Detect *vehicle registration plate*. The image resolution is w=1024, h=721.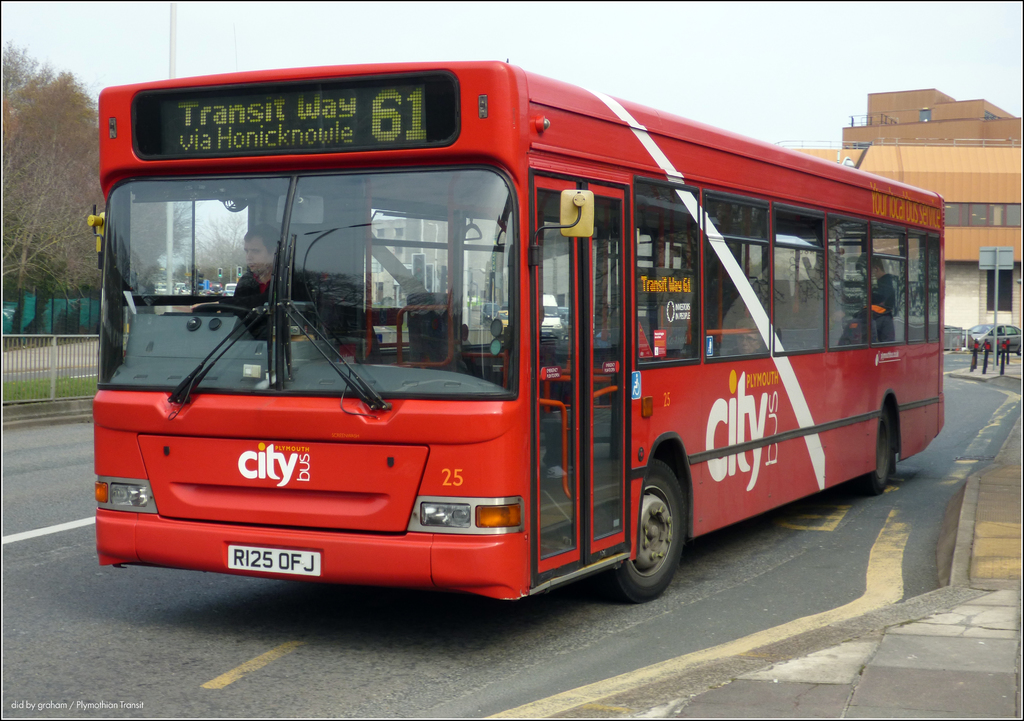
<box>227,540,321,579</box>.
